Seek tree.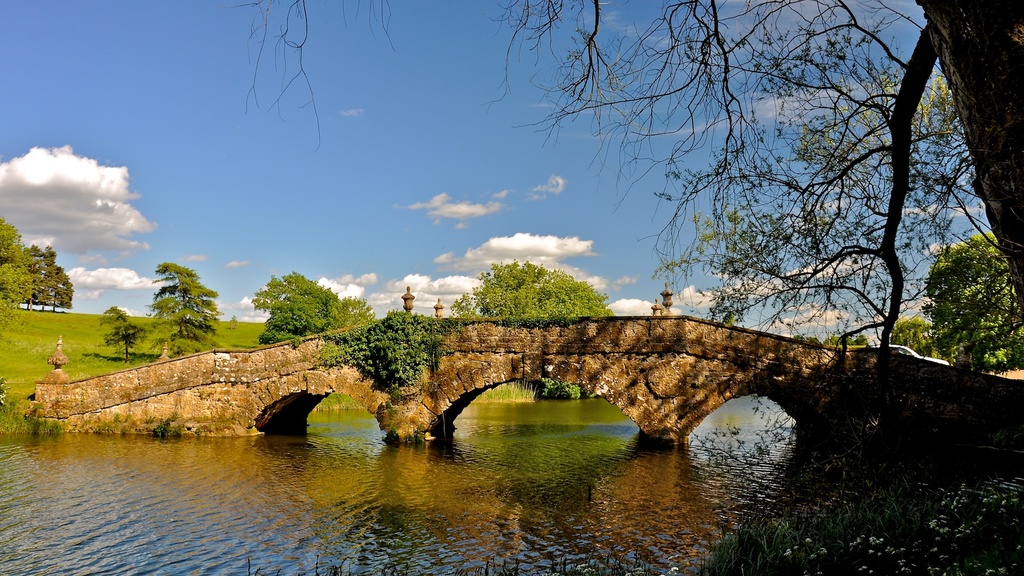
x1=891, y1=312, x2=949, y2=362.
